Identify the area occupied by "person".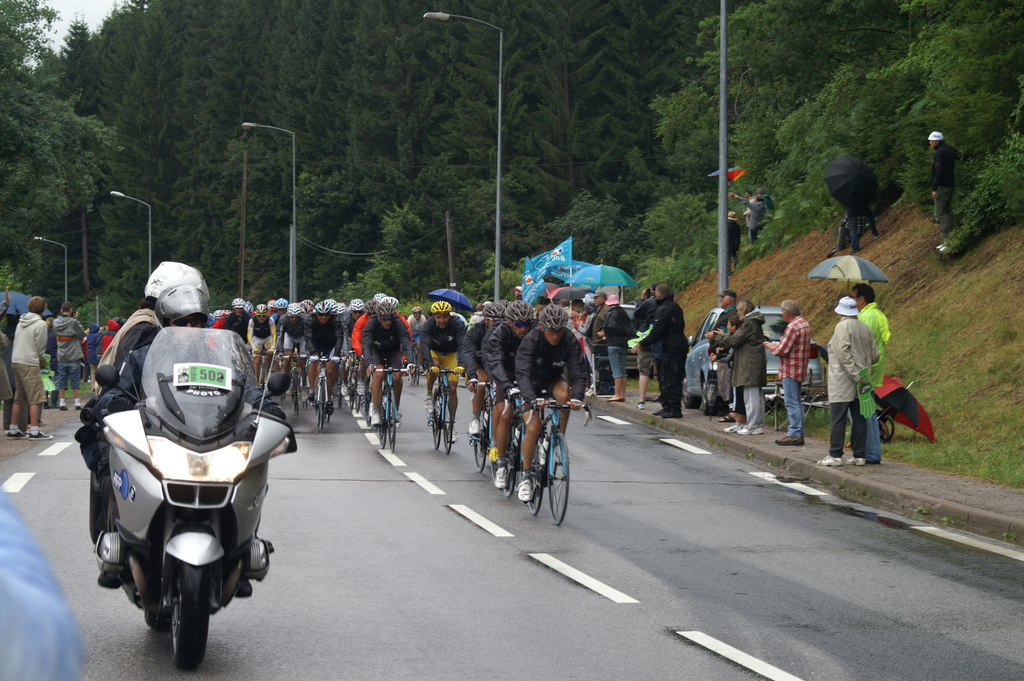
Area: <bbox>515, 302, 595, 502</bbox>.
